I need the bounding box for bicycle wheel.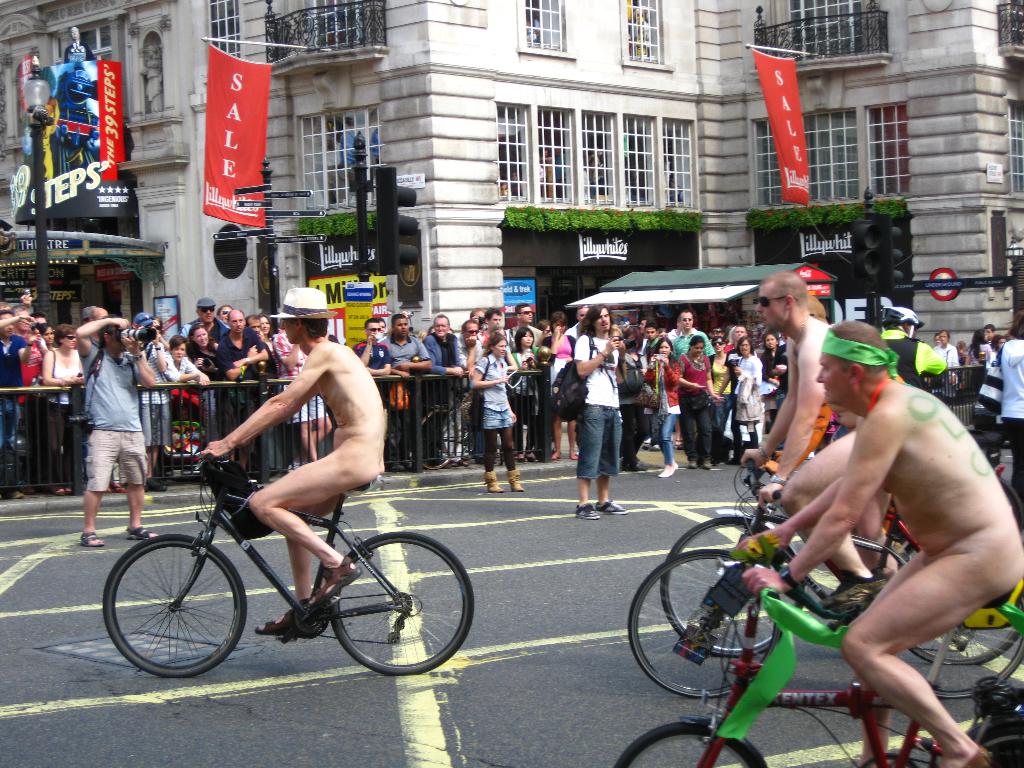
Here it is: bbox=[323, 532, 476, 675].
